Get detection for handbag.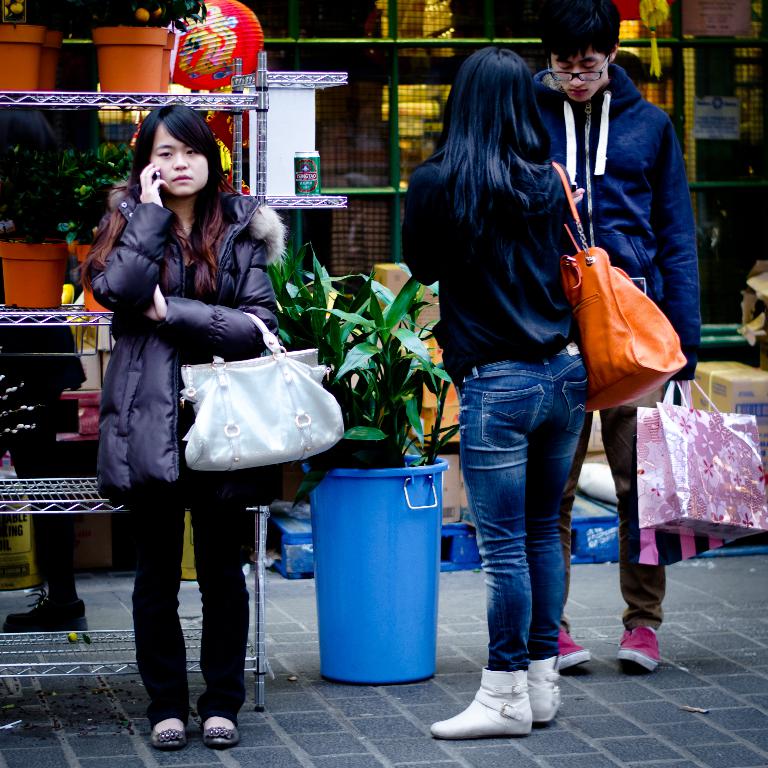
Detection: 552,162,683,412.
